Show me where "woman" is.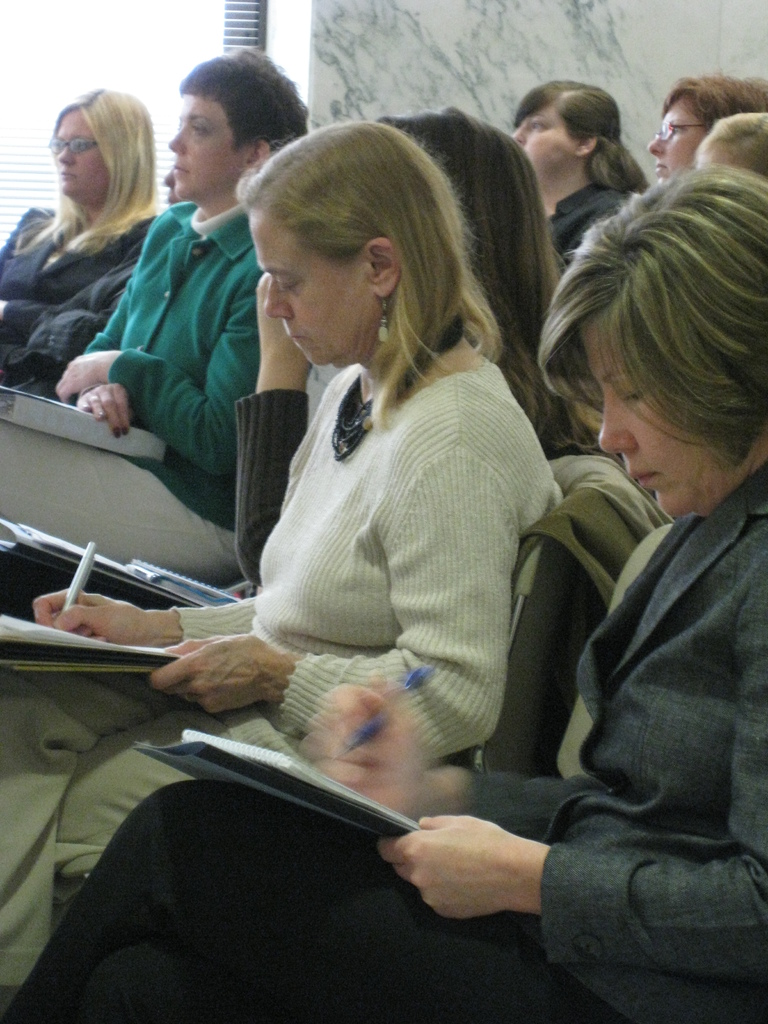
"woman" is at detection(0, 79, 156, 396).
